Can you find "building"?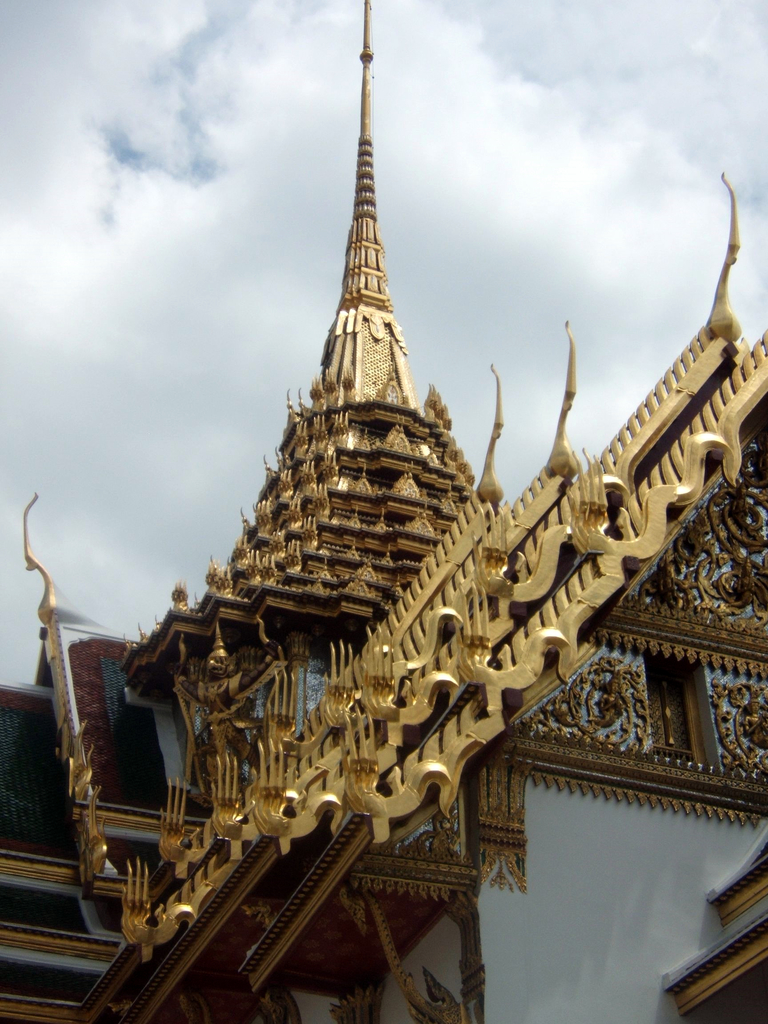
Yes, bounding box: locate(0, 4, 767, 1023).
